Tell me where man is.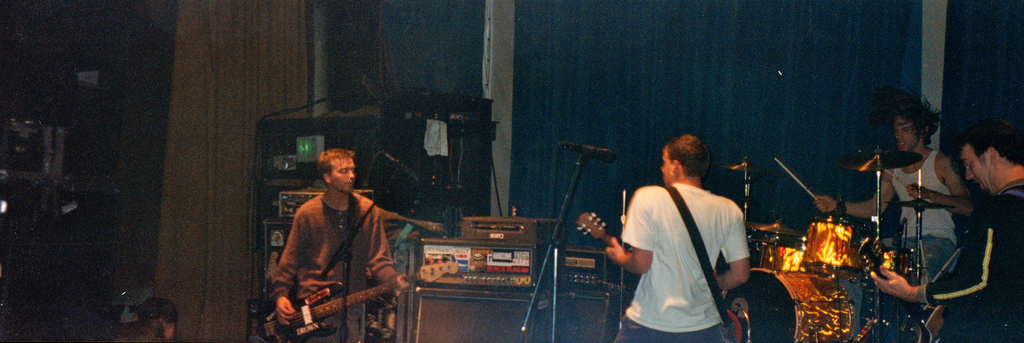
man is at pyautogui.locateOnScreen(263, 142, 417, 331).
